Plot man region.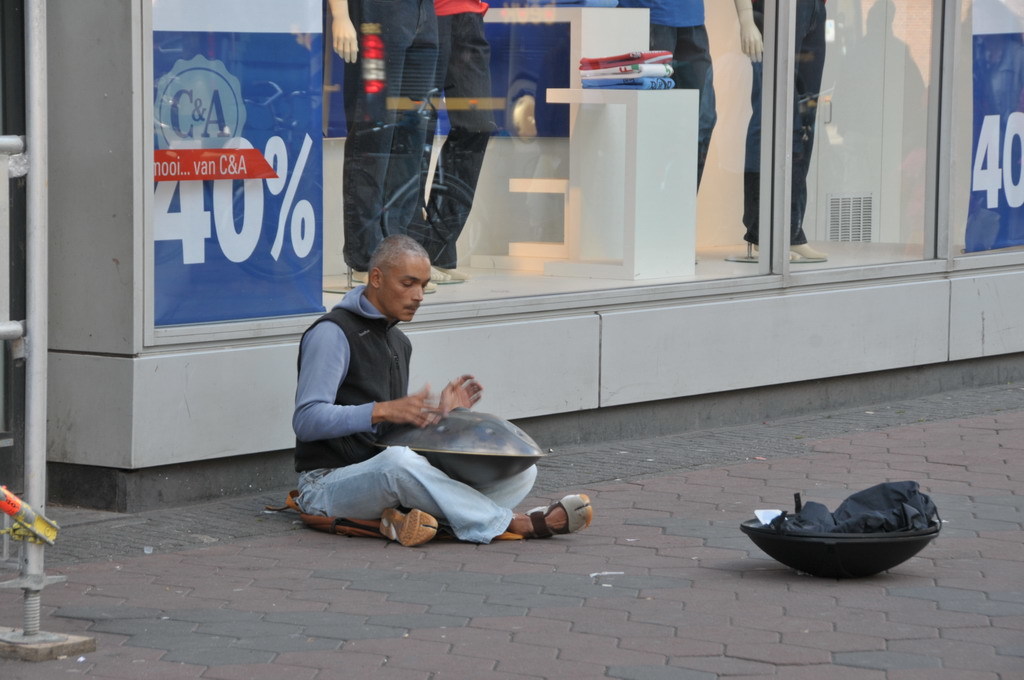
Plotted at bbox=[291, 231, 524, 546].
